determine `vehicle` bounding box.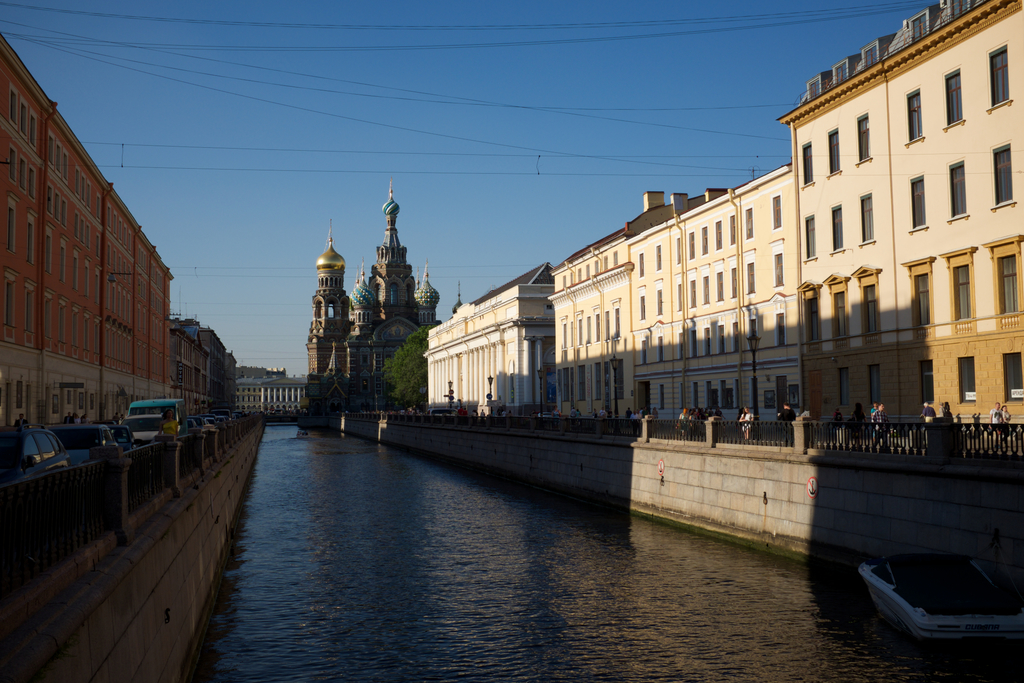
Determined: bbox(113, 423, 138, 450).
